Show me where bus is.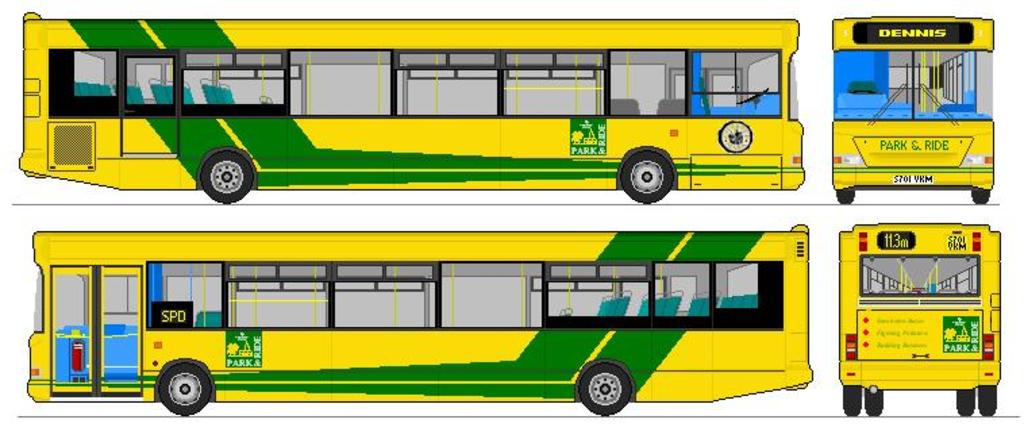
bus is at bbox=[832, 8, 994, 204].
